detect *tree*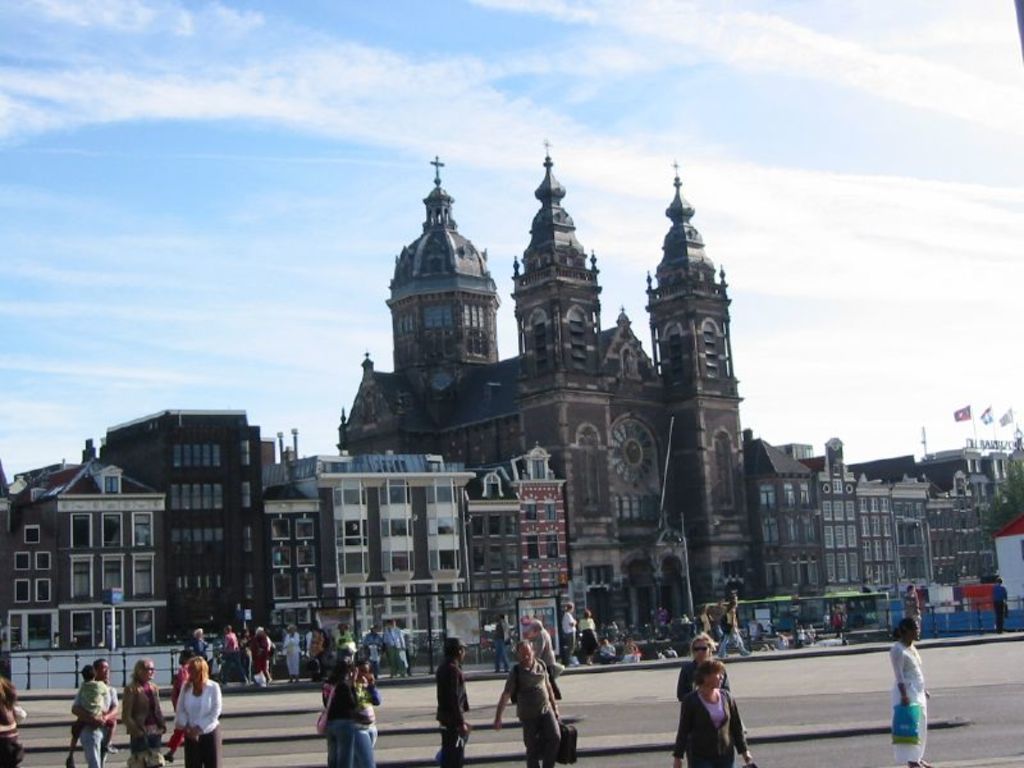
locate(973, 421, 1023, 609)
